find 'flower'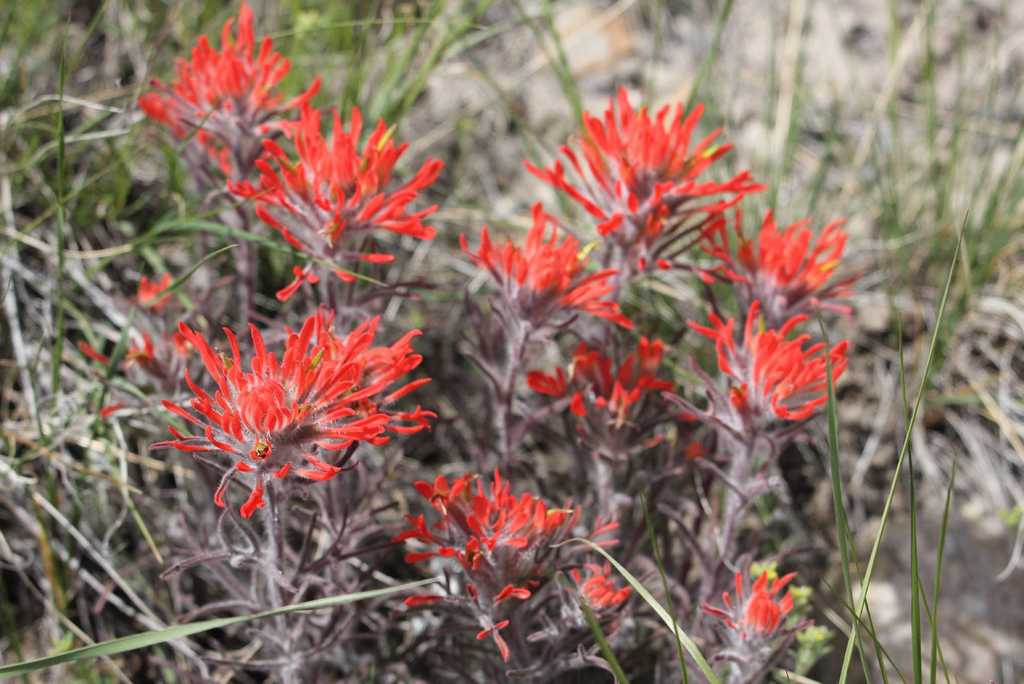
x1=675 y1=289 x2=849 y2=431
